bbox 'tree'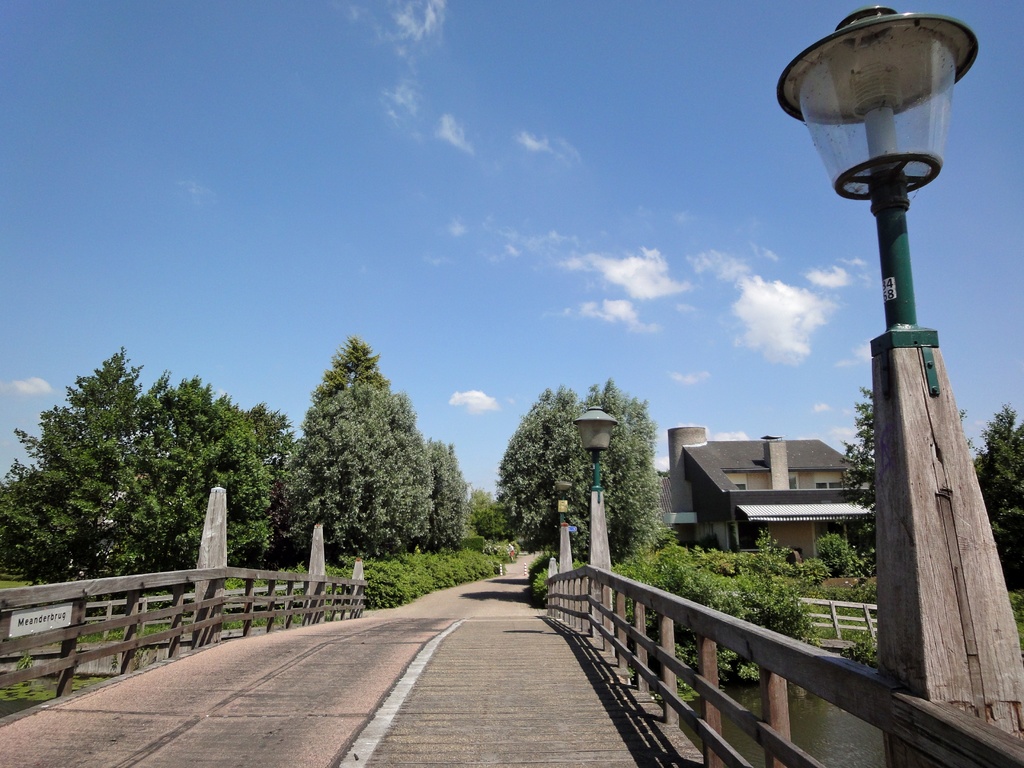
x1=845, y1=388, x2=876, y2=525
